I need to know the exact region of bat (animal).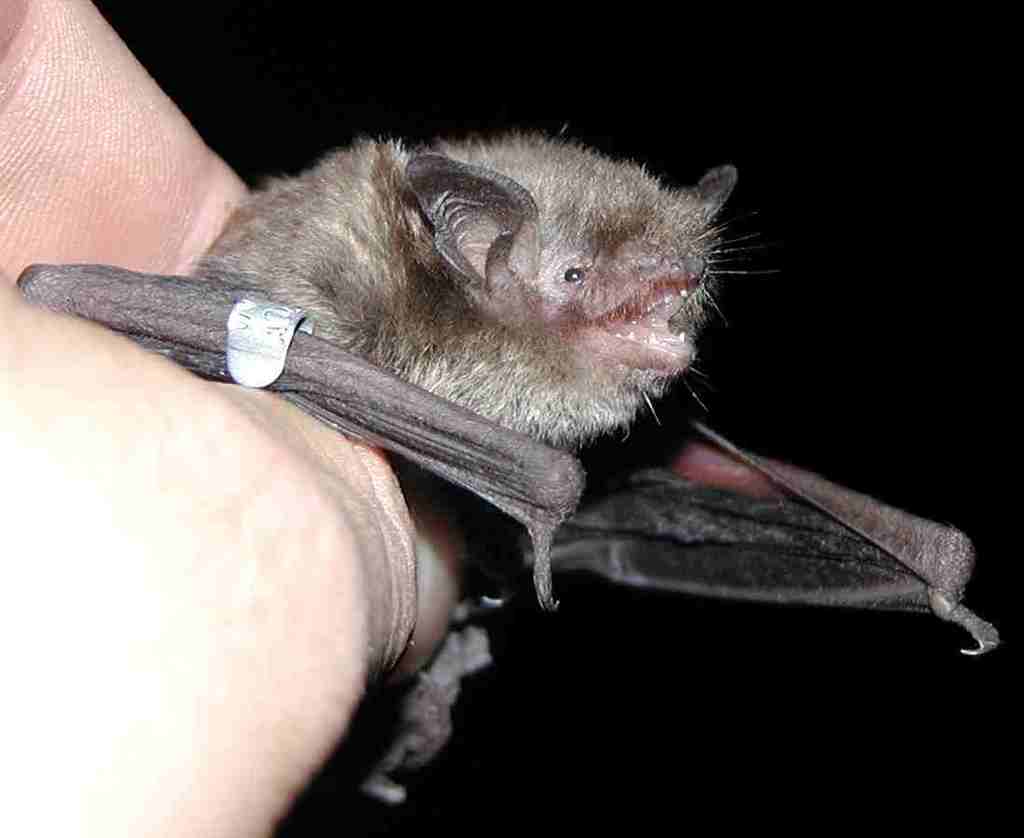
Region: [14,142,1004,799].
